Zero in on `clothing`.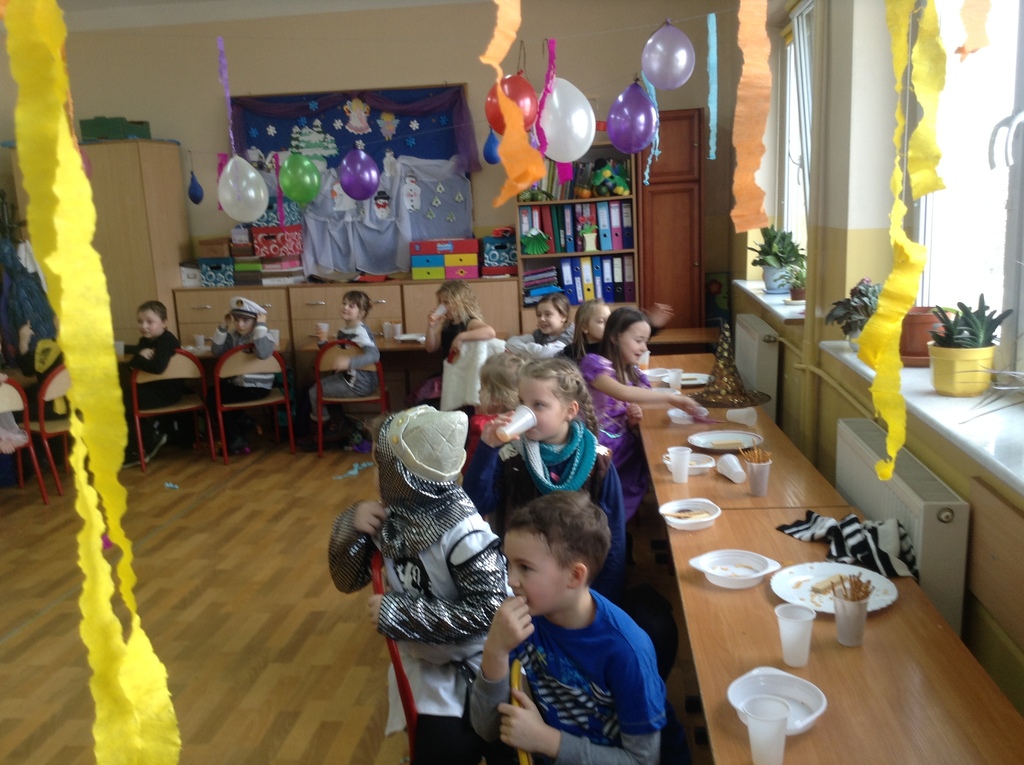
Zeroed in: (x1=545, y1=336, x2=603, y2=358).
